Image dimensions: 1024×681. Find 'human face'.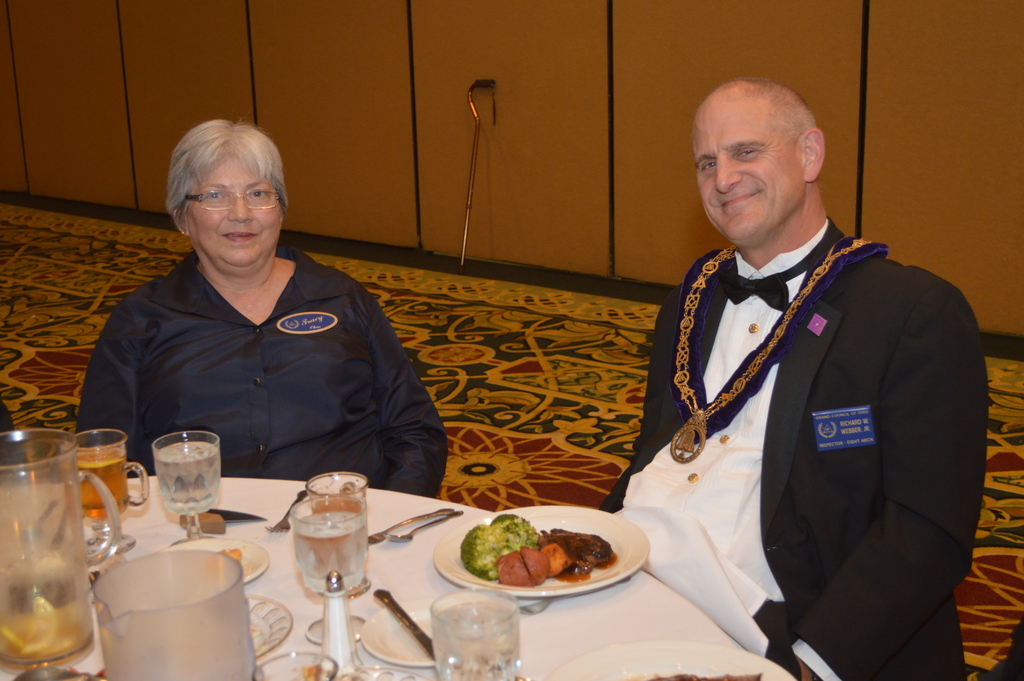
(left=177, top=160, right=278, bottom=267).
